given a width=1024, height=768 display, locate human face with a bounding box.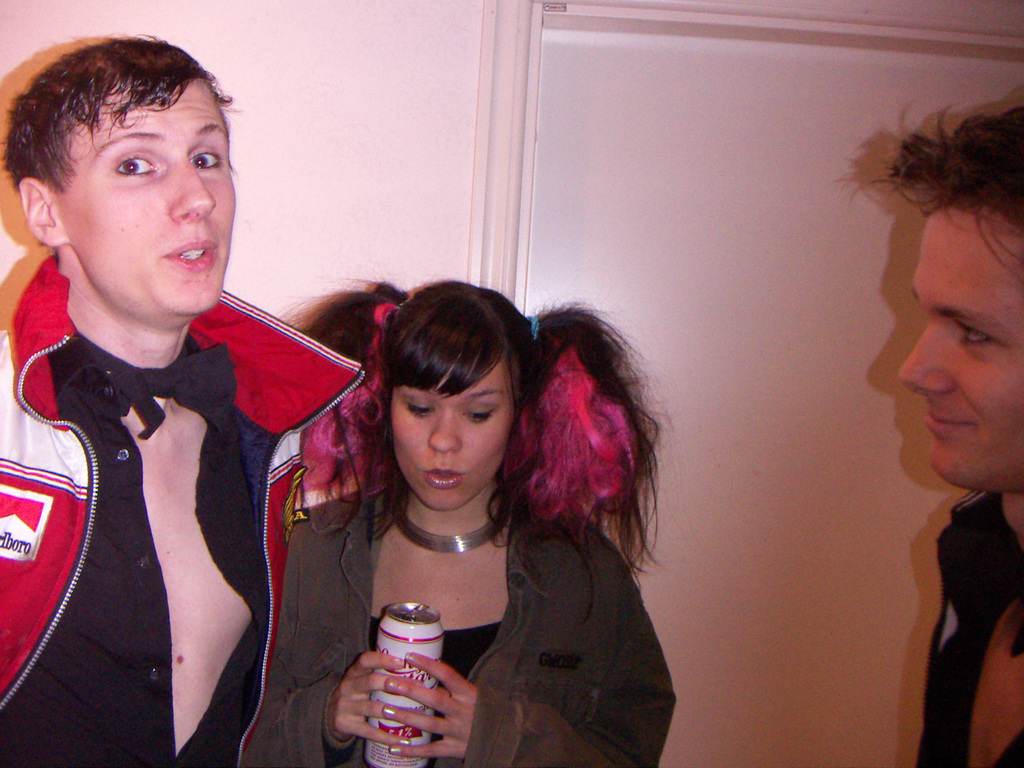
Located: bbox=[63, 77, 236, 319].
